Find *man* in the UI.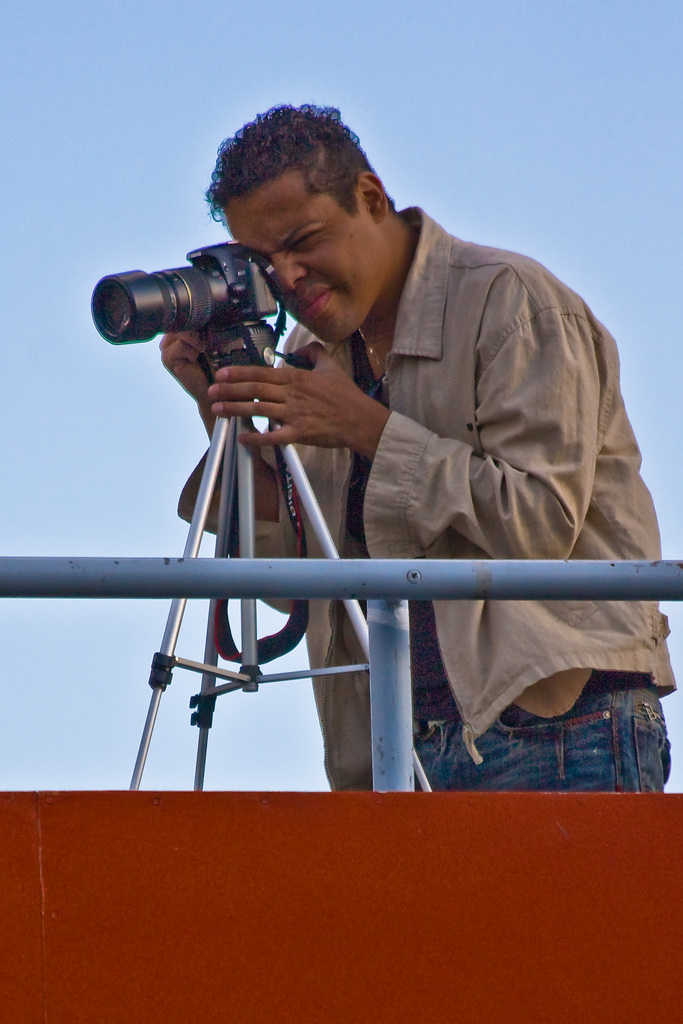
UI element at bbox=[172, 84, 682, 803].
